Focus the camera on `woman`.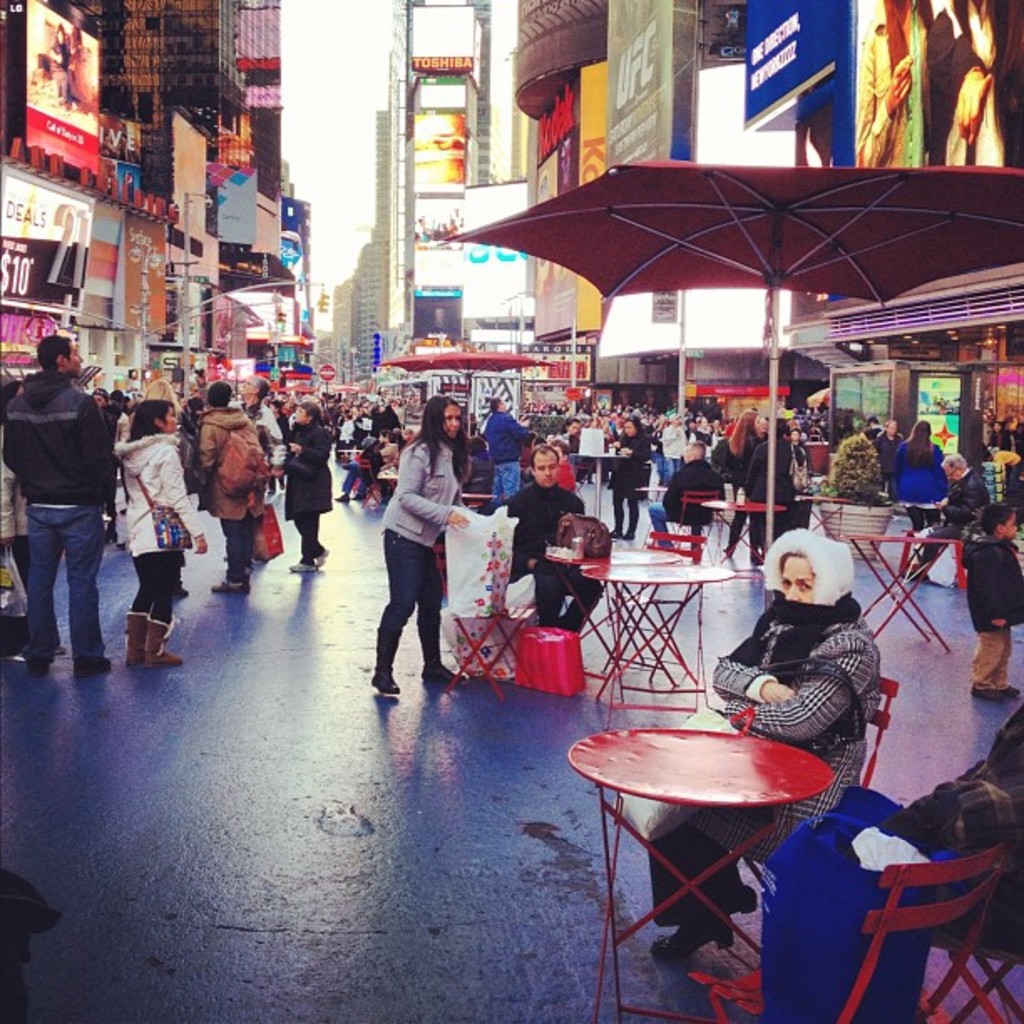
Focus region: 743 417 818 567.
